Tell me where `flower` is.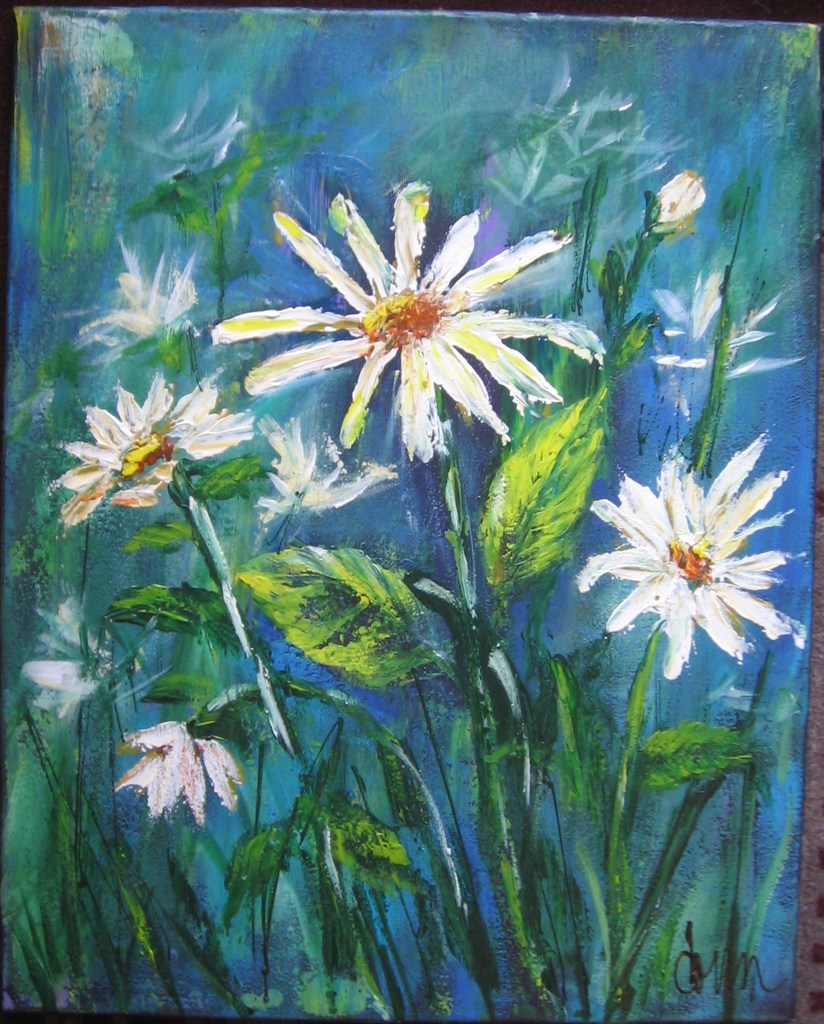
`flower` is at select_region(574, 433, 796, 684).
